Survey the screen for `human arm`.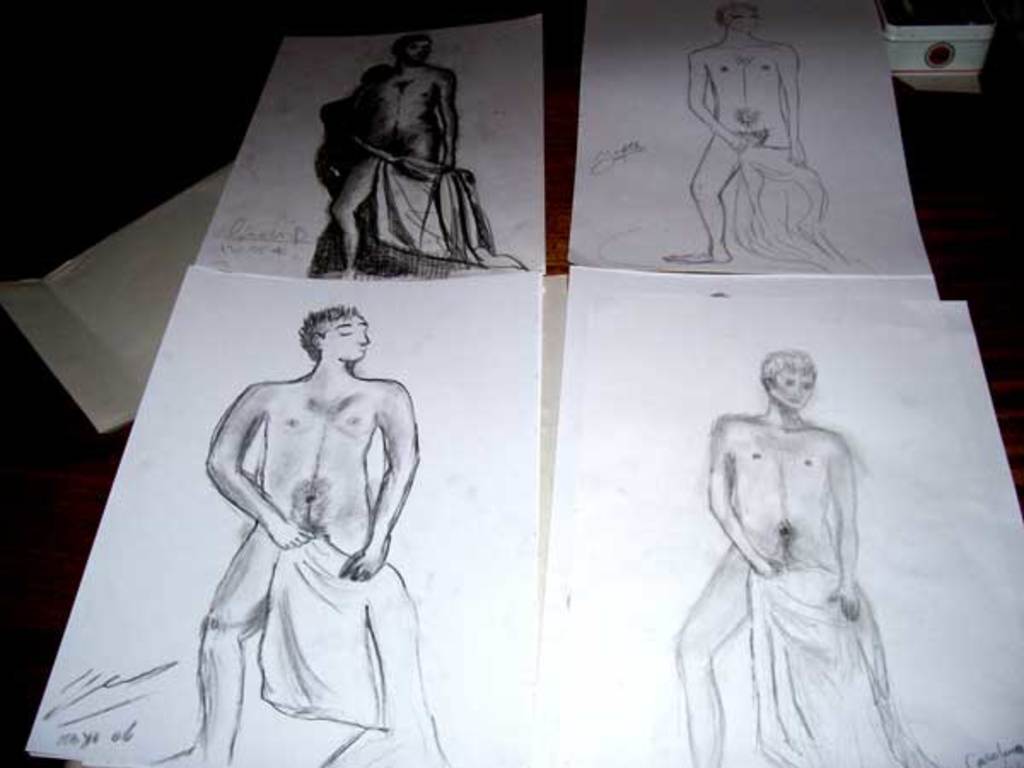
Survey found: <bbox>698, 410, 780, 575</bbox>.
